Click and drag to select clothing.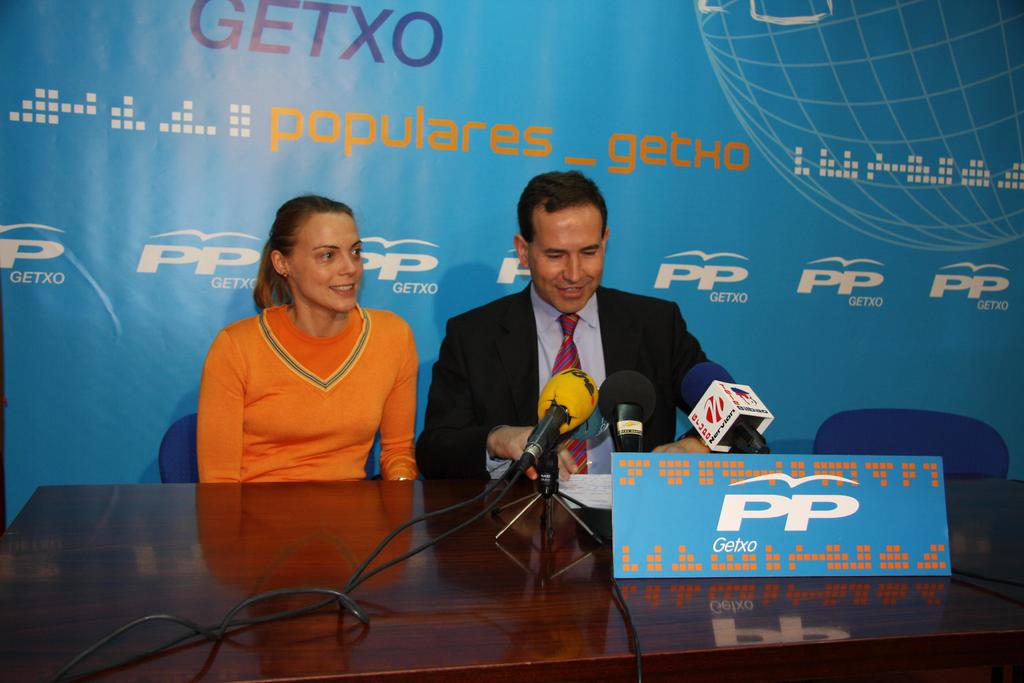
Selection: detection(417, 280, 705, 490).
